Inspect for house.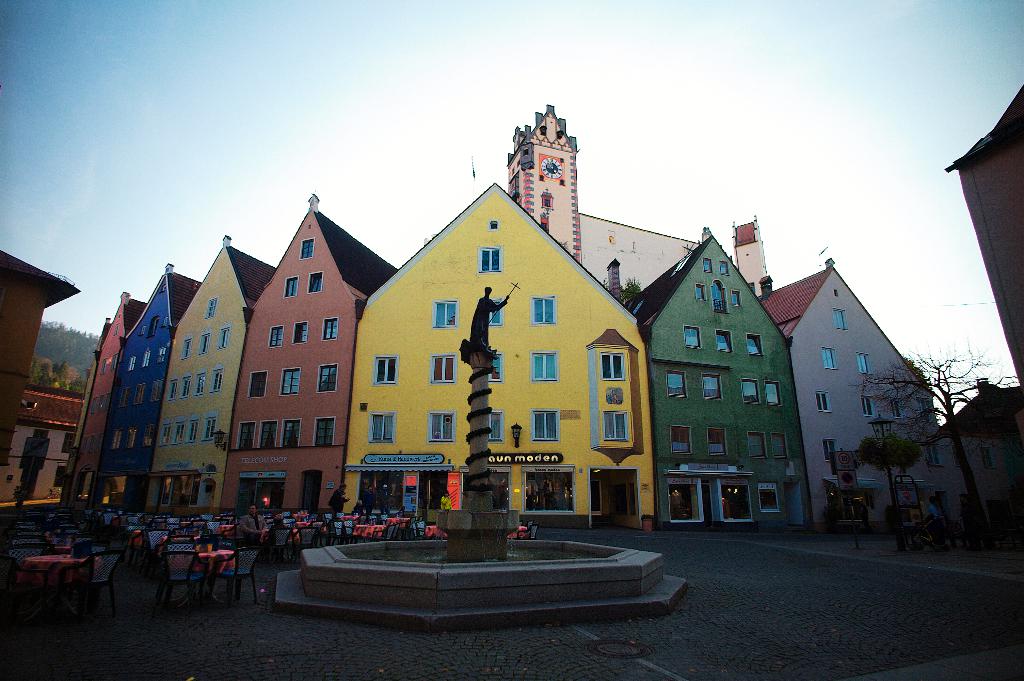
Inspection: [x1=74, y1=292, x2=150, y2=502].
